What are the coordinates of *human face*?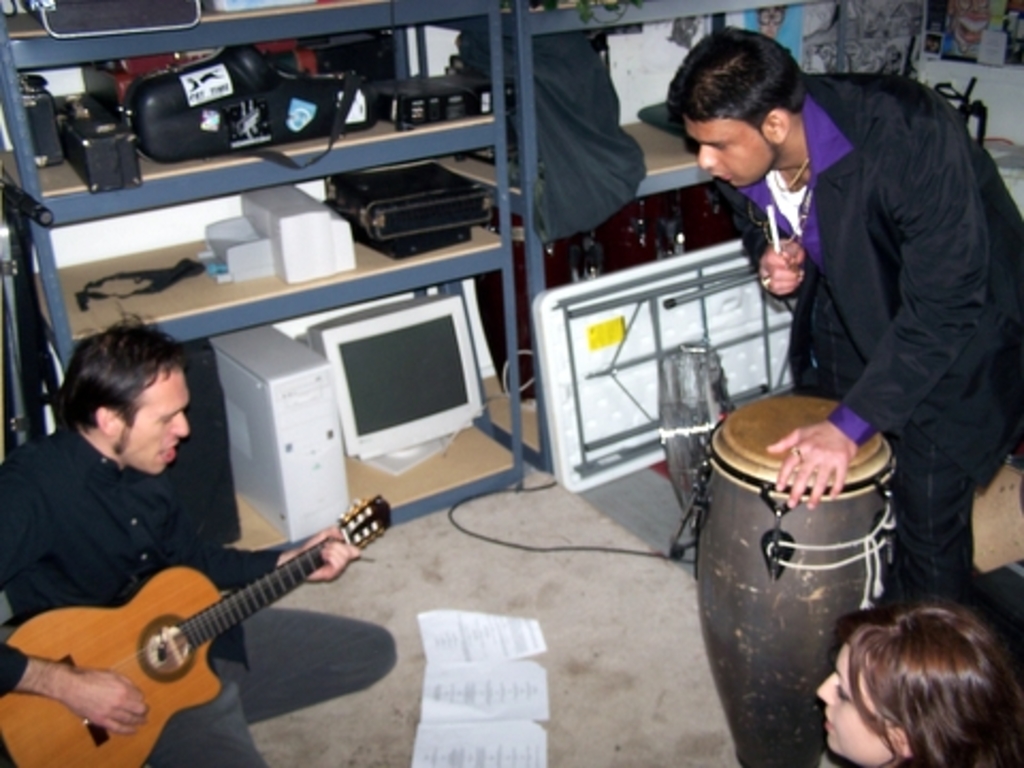
(left=678, top=115, right=787, bottom=192).
